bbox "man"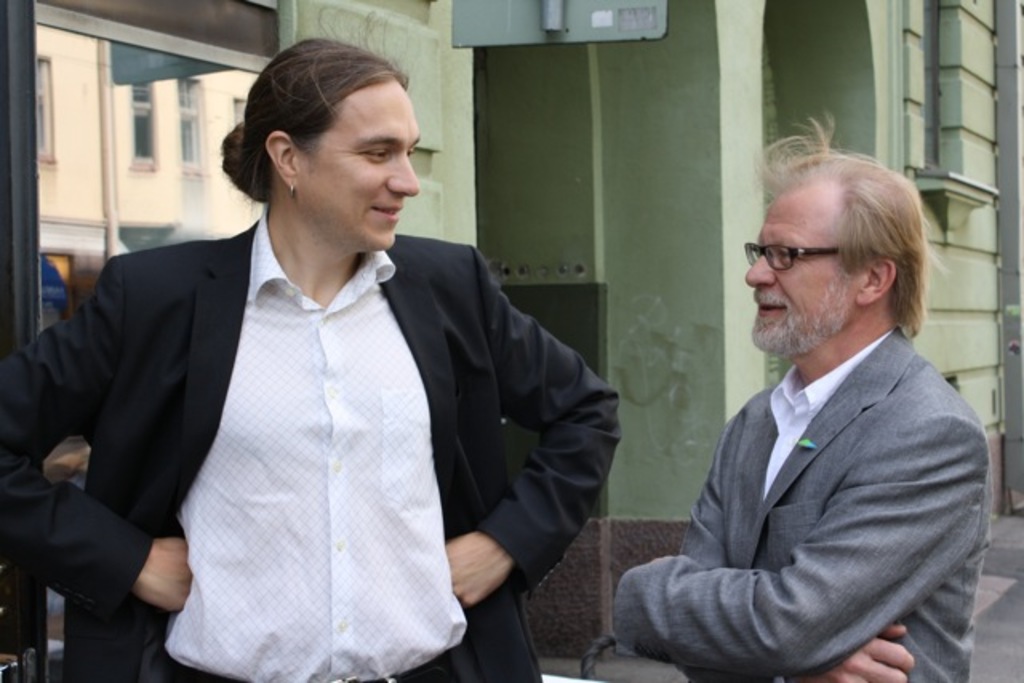
left=0, top=3, right=618, bottom=681
